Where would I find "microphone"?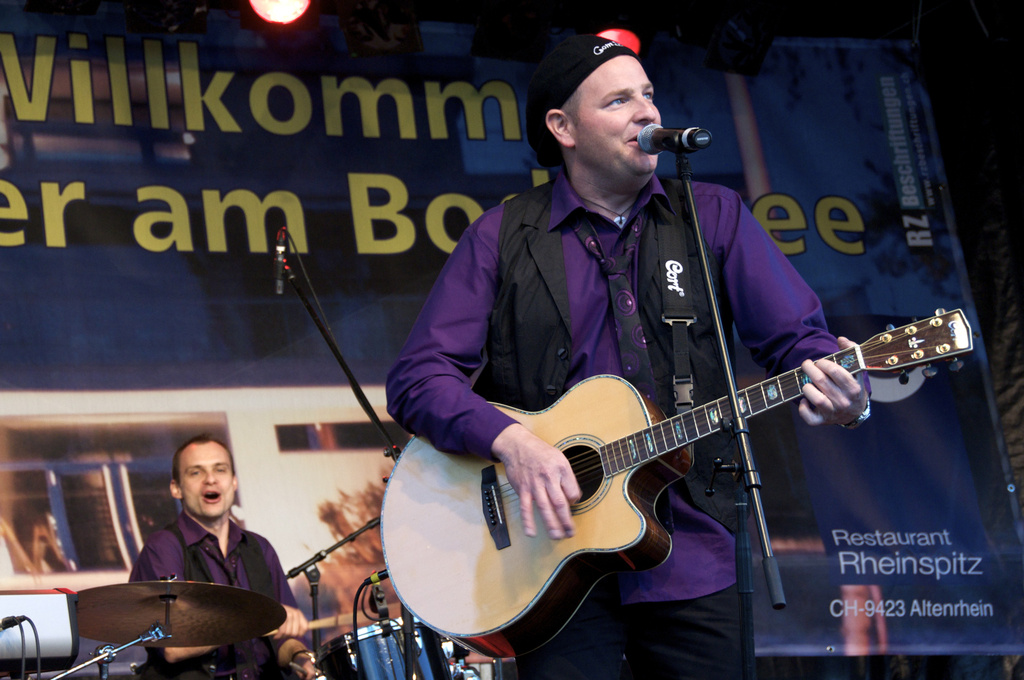
At pyautogui.locateOnScreen(634, 120, 716, 155).
